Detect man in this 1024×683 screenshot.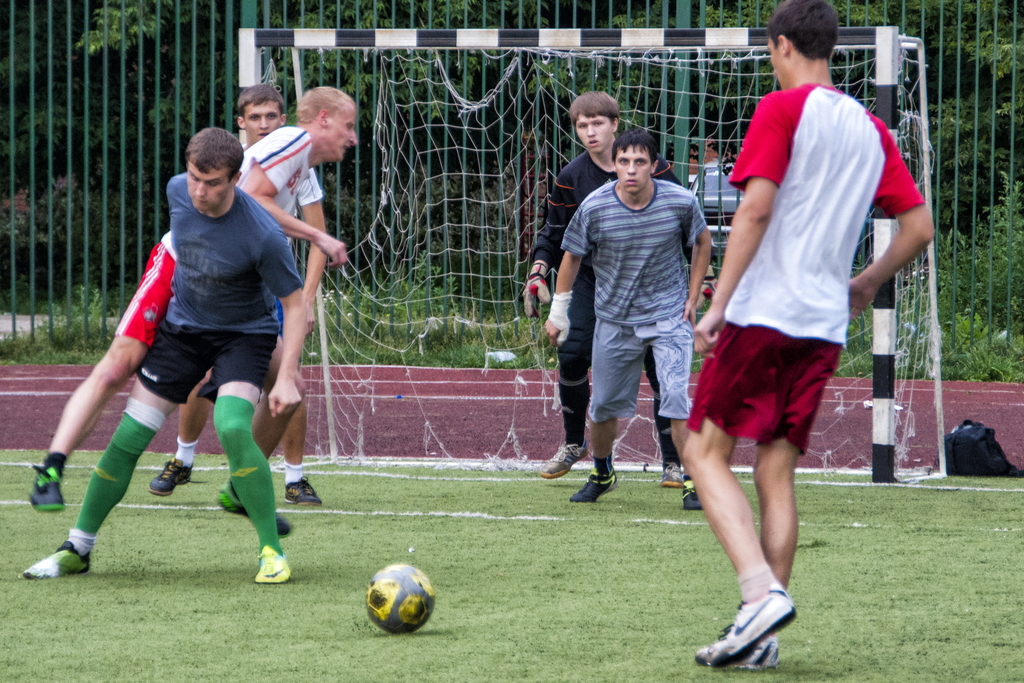
Detection: bbox=(543, 133, 717, 527).
